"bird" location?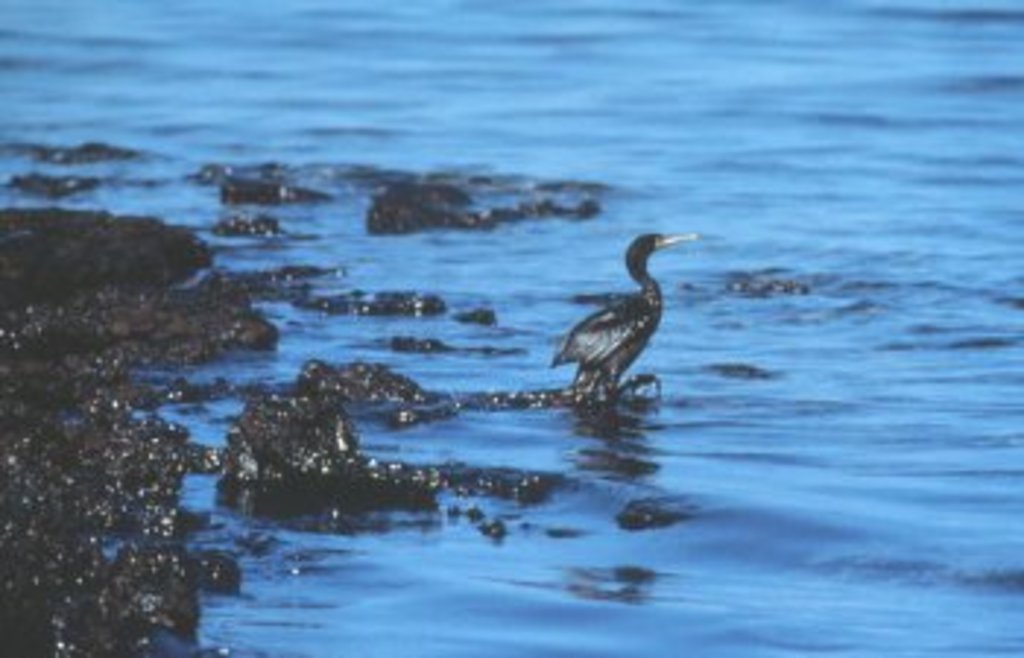
x1=538 y1=222 x2=688 y2=398
